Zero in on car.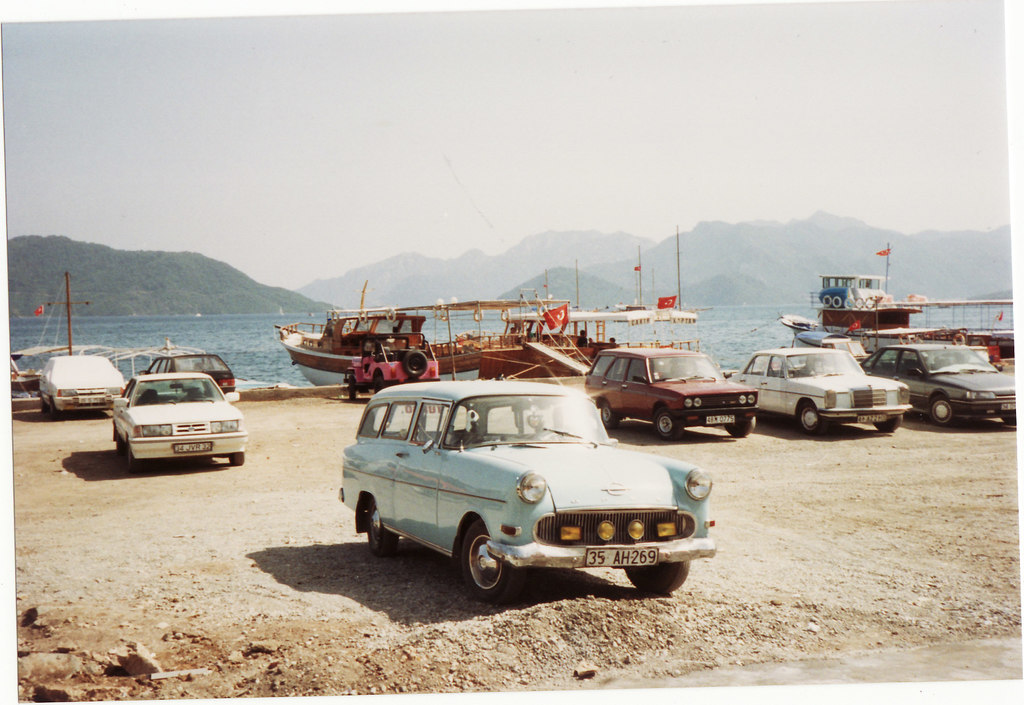
Zeroed in: (x1=36, y1=354, x2=124, y2=416).
